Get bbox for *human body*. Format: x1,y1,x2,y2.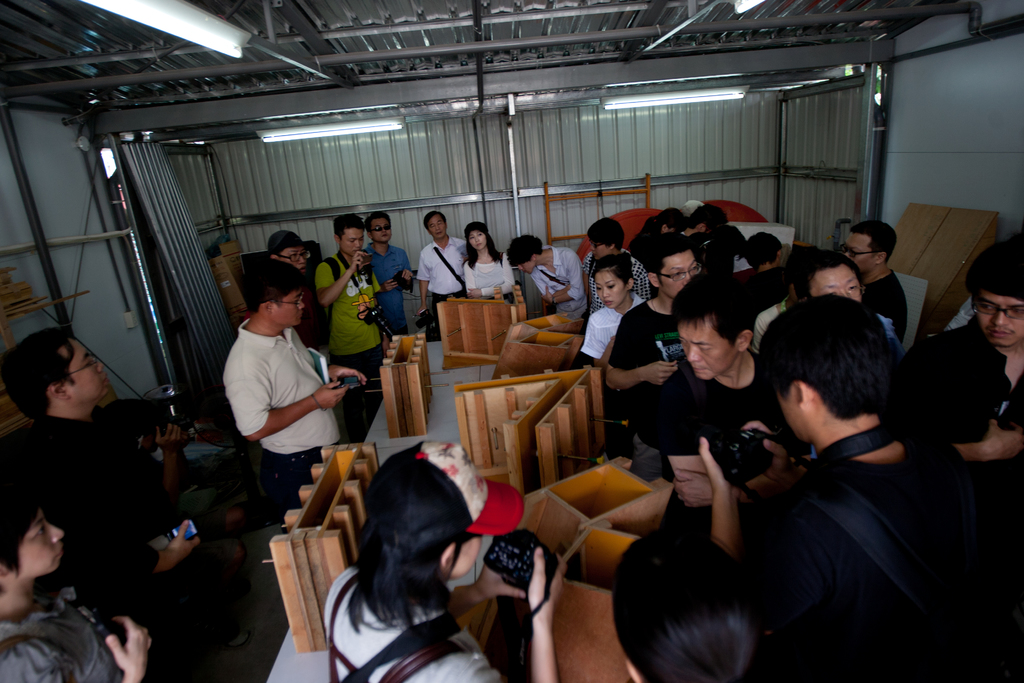
583,222,648,316.
